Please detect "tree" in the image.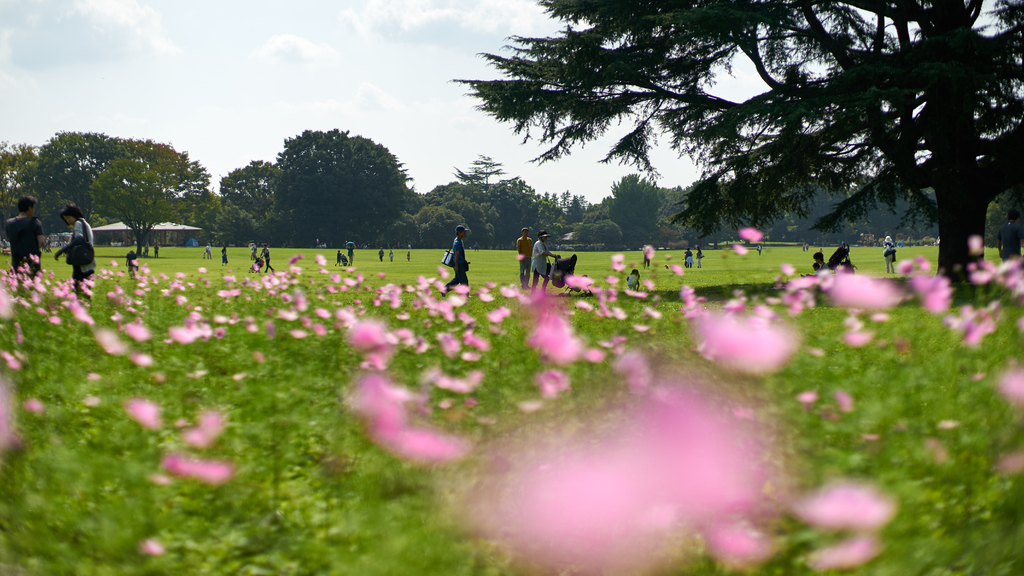
(left=988, top=190, right=1023, bottom=254).
